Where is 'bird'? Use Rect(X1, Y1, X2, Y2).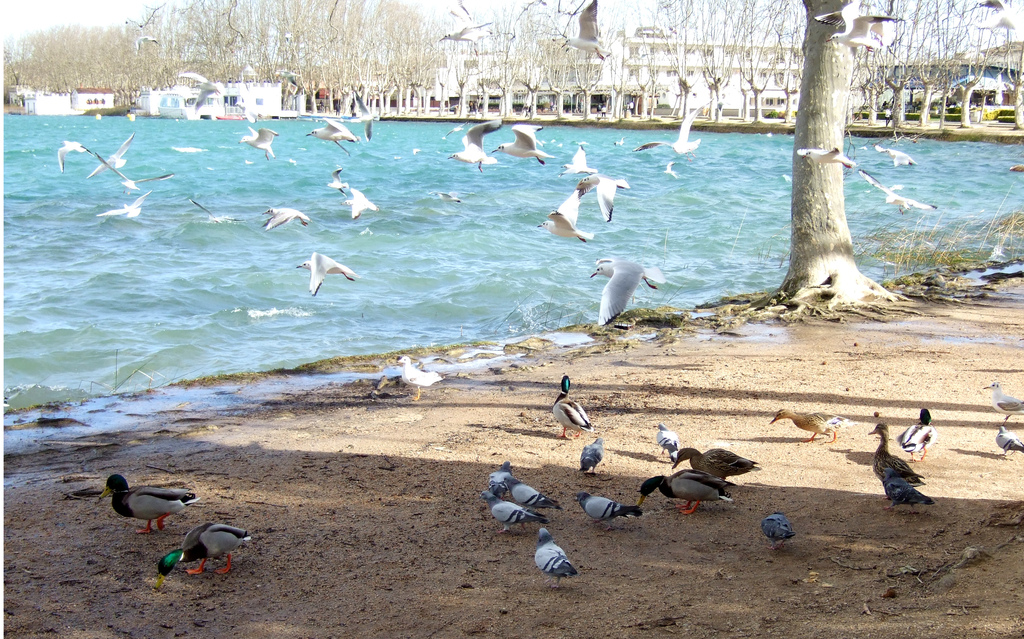
Rect(972, 0, 1021, 30).
